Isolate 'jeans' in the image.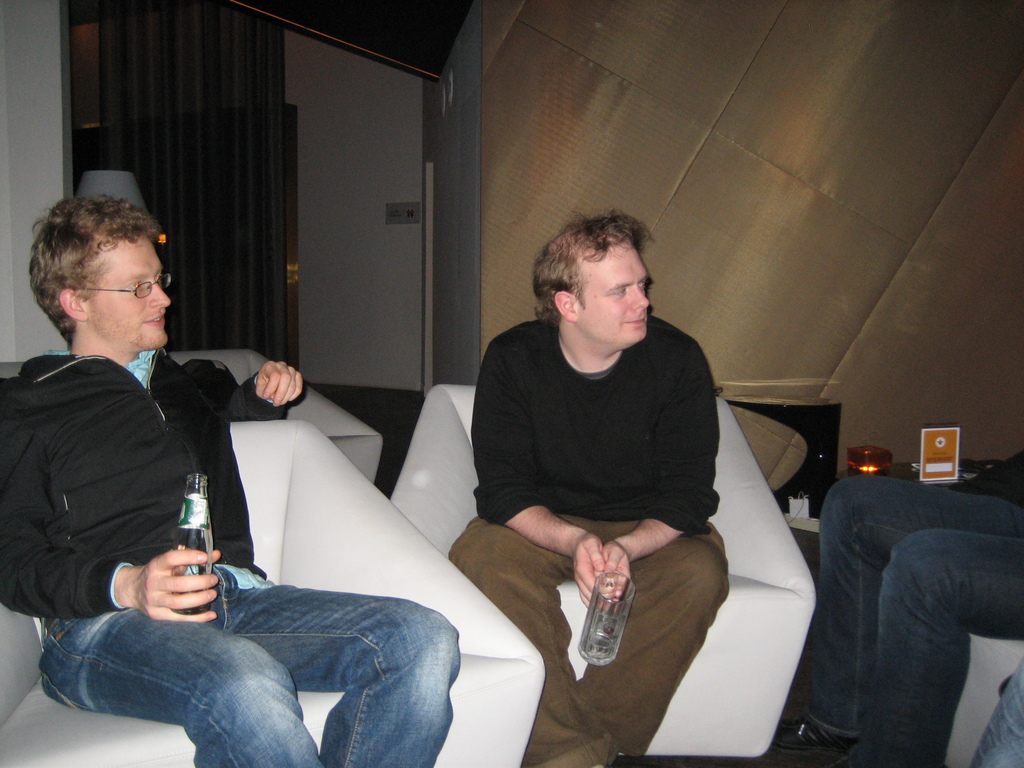
Isolated region: (left=804, top=476, right=1023, bottom=766).
